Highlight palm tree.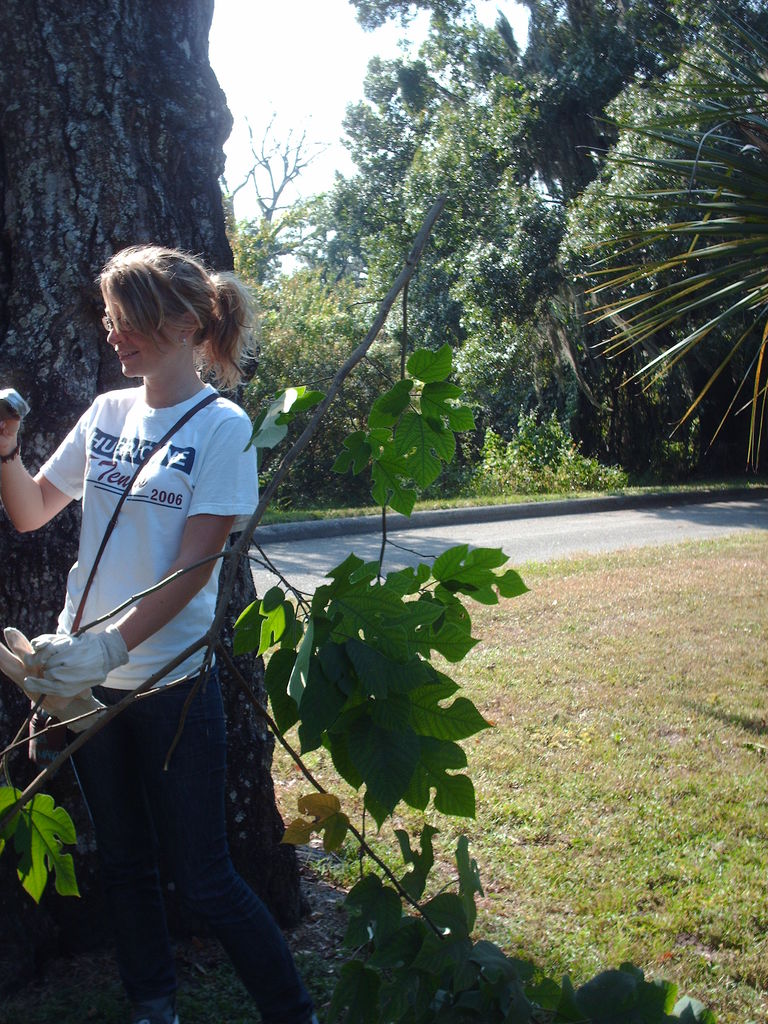
Highlighted region: (left=404, top=26, right=547, bottom=521).
